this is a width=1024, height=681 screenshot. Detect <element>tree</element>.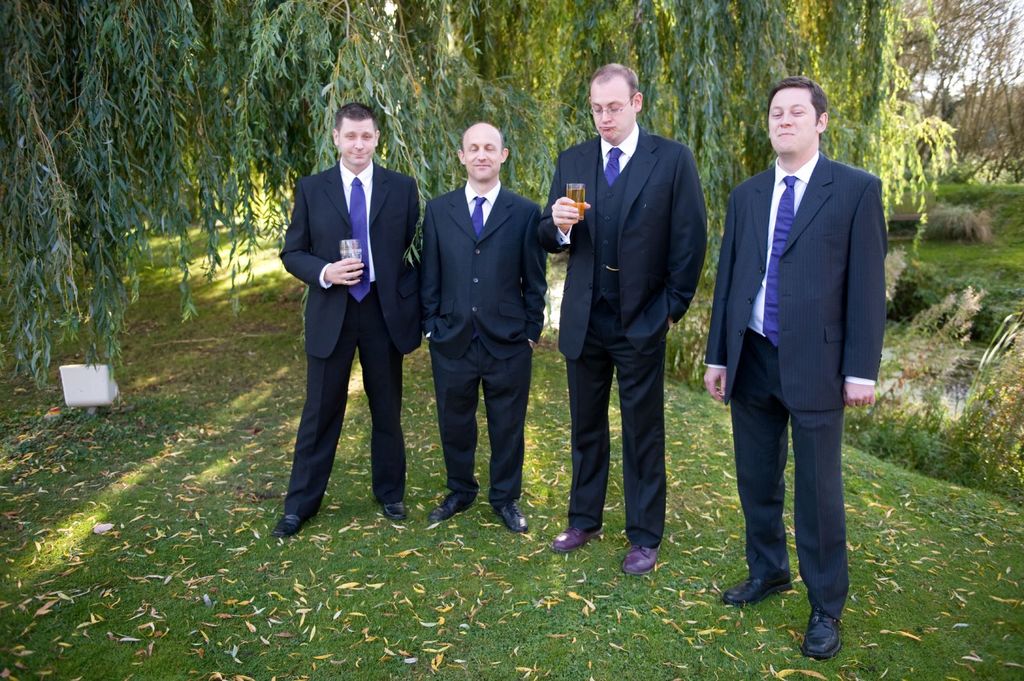
x1=961, y1=0, x2=1023, y2=184.
